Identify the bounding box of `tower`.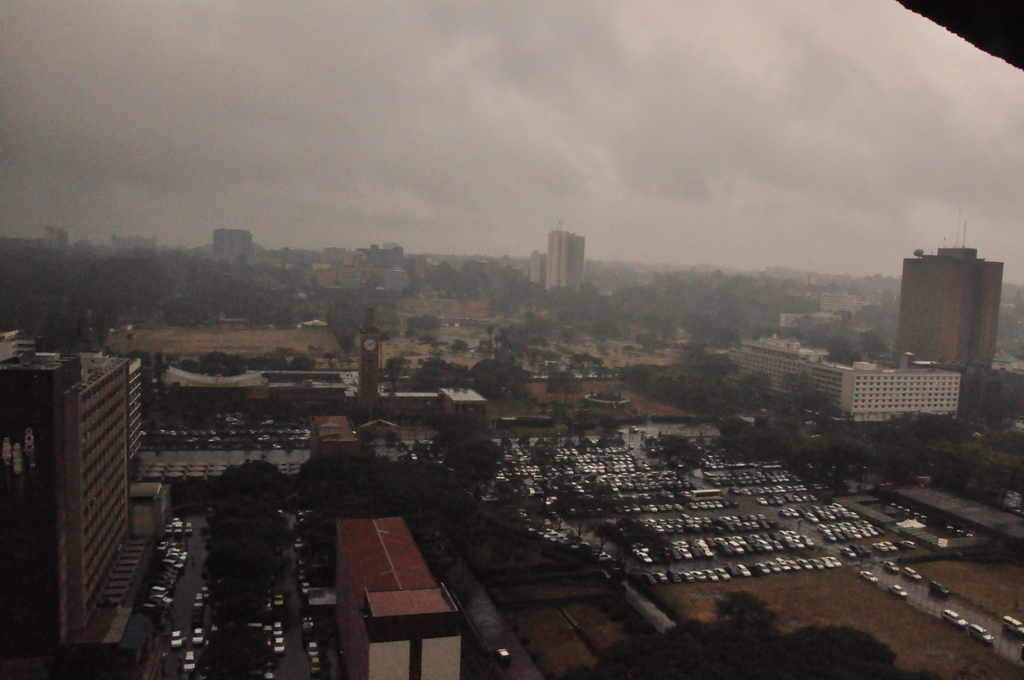
bbox(536, 227, 575, 295).
